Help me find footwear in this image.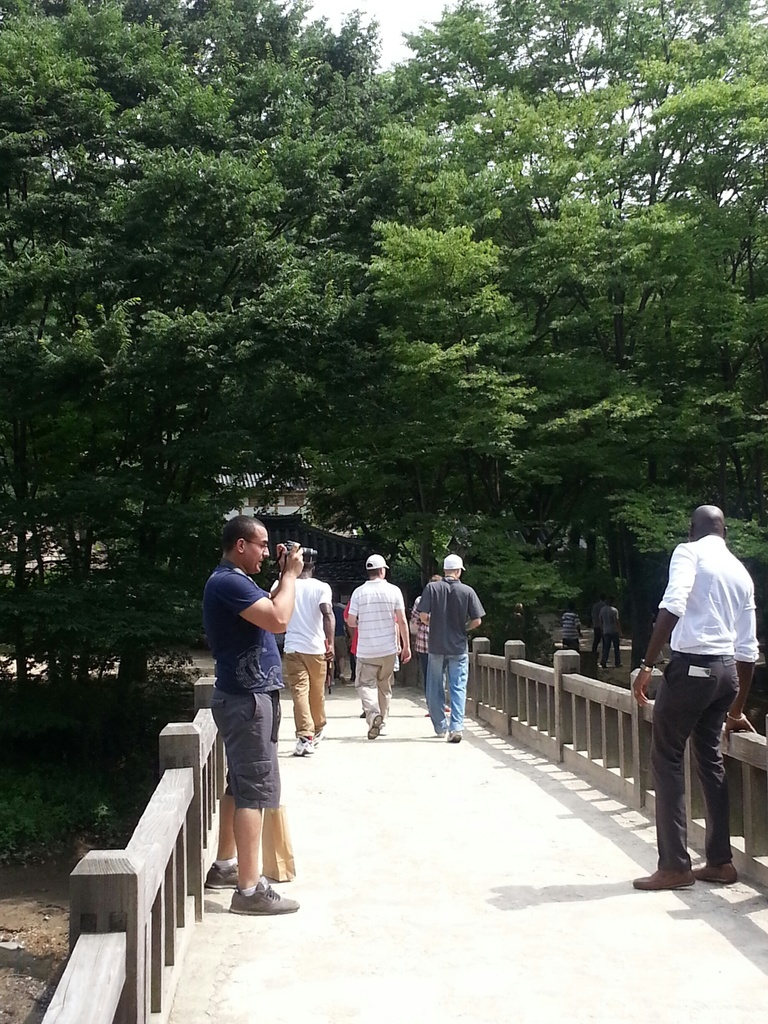
Found it: select_region(448, 732, 464, 744).
